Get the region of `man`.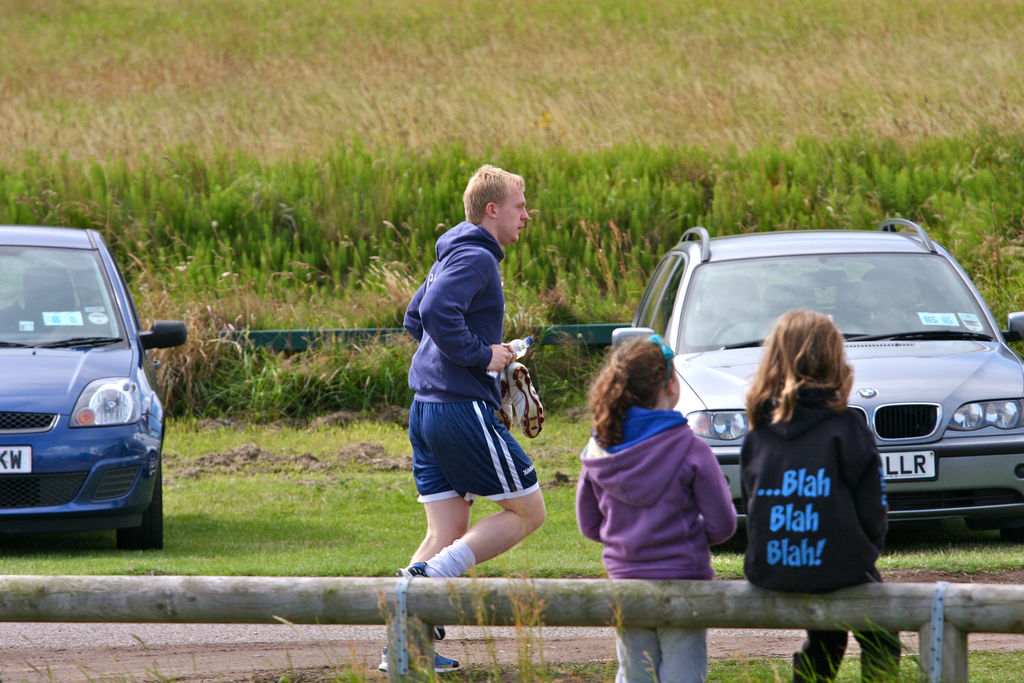
l=376, t=164, r=548, b=672.
